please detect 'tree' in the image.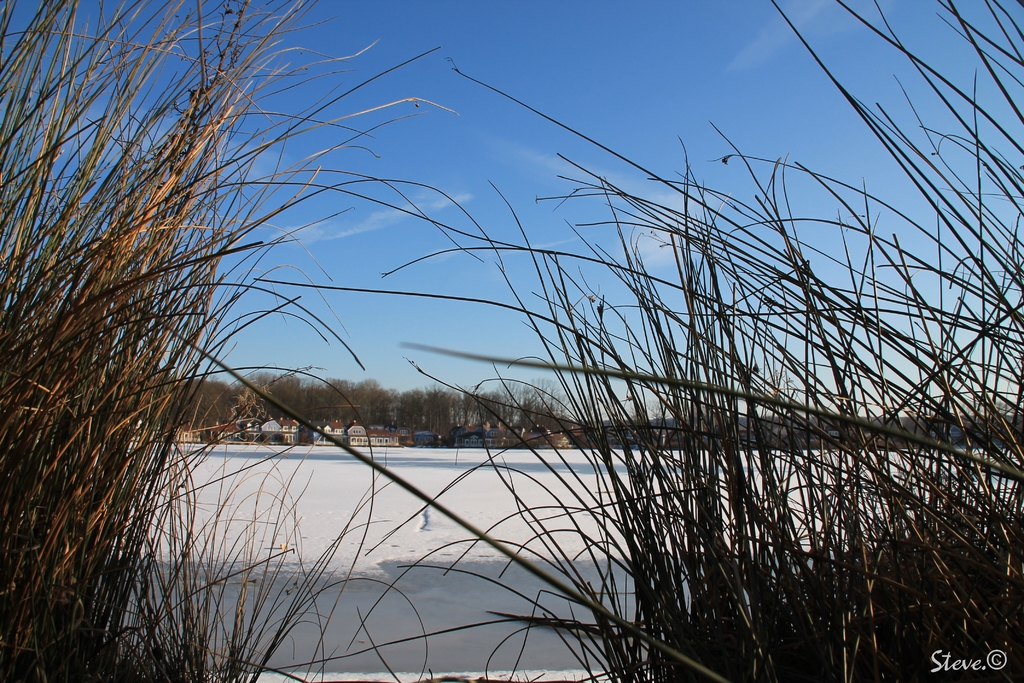
Rect(338, 375, 362, 422).
